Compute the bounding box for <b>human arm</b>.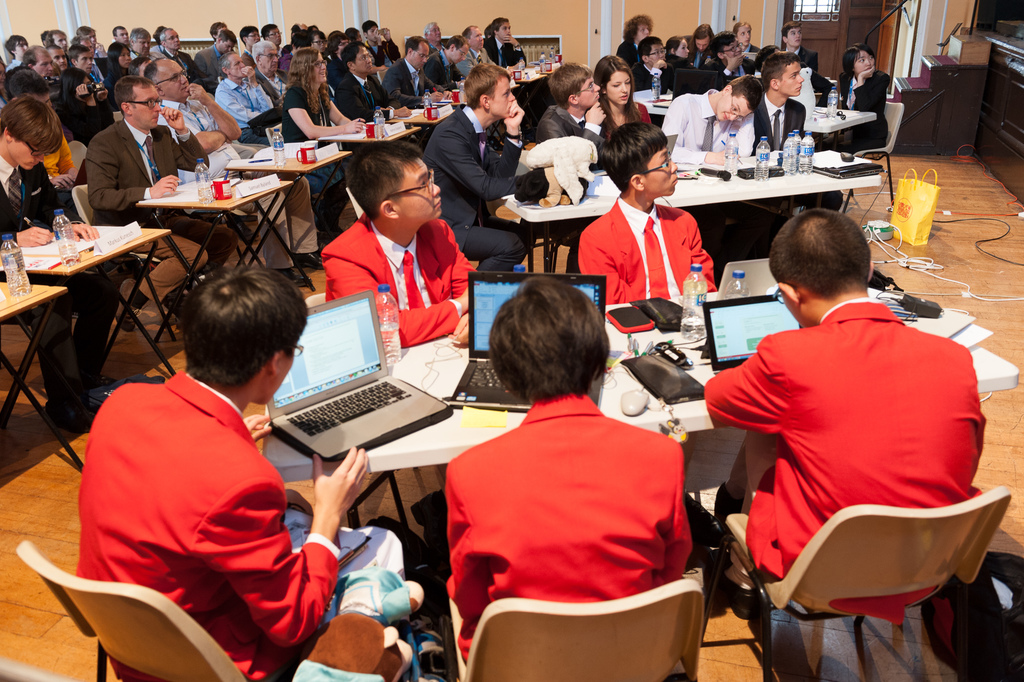
707, 54, 745, 83.
